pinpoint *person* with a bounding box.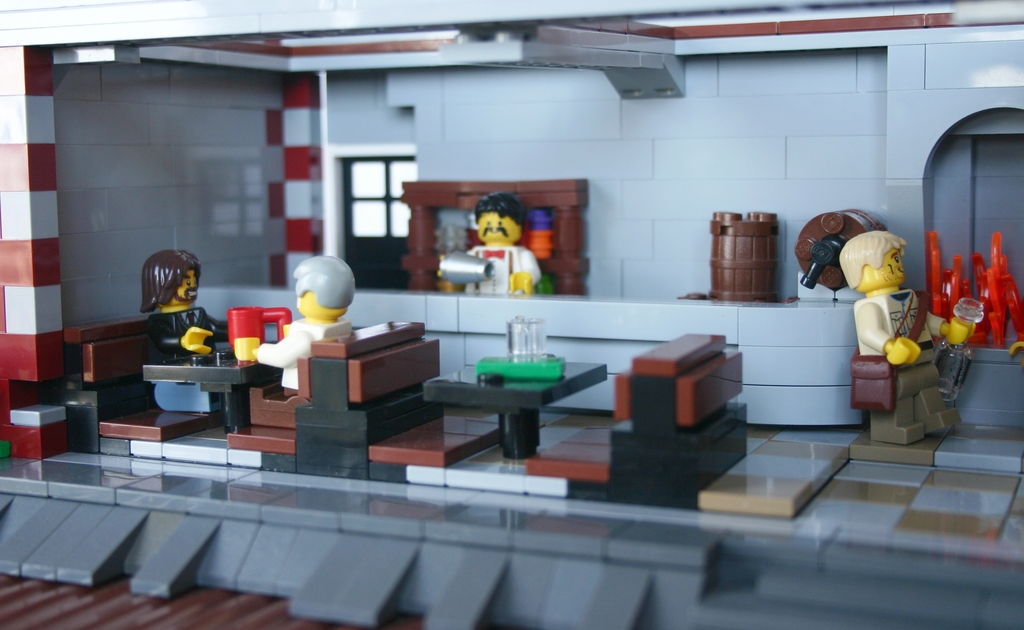
141:247:230:361.
